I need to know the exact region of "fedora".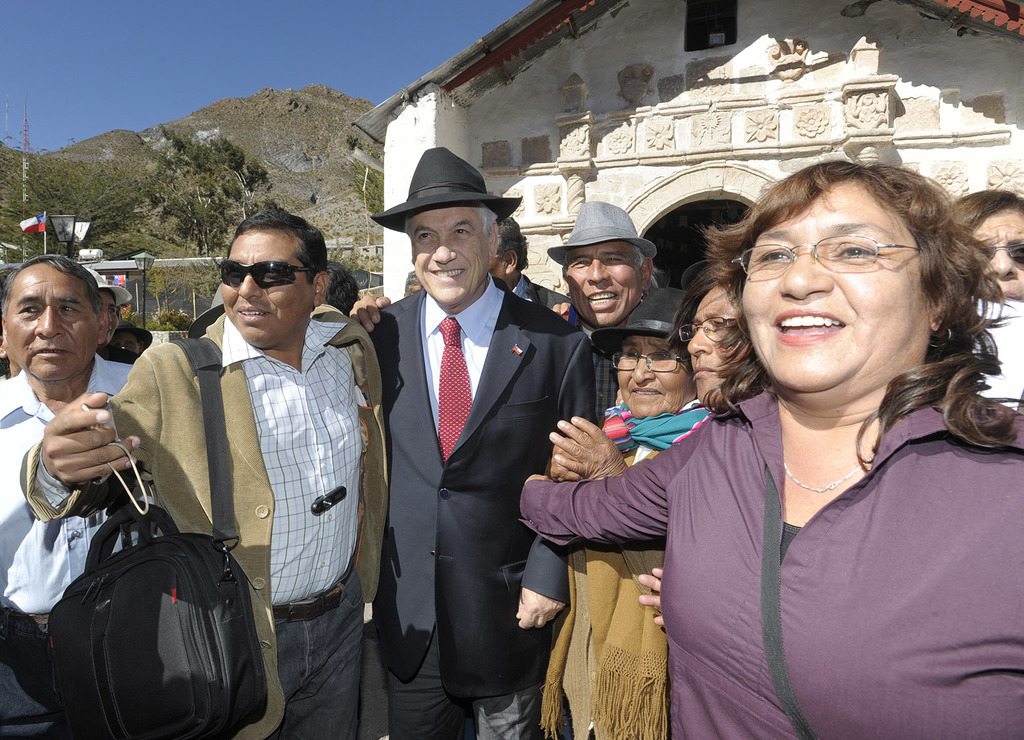
Region: (375,148,522,240).
